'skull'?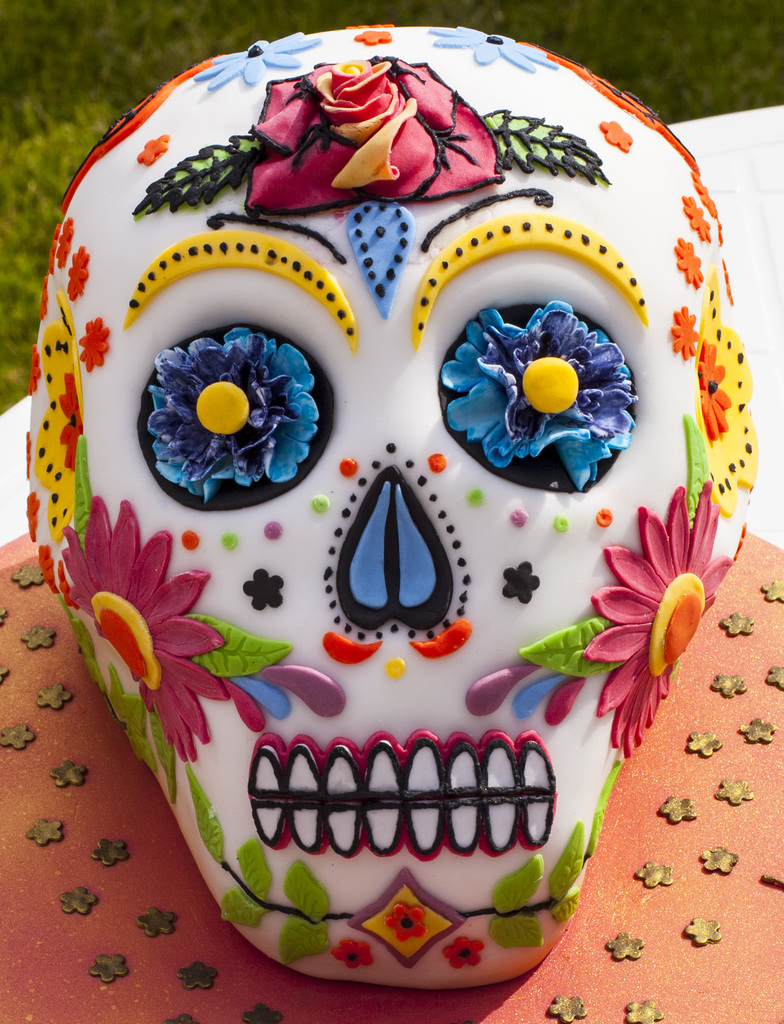
Rect(27, 23, 761, 988)
